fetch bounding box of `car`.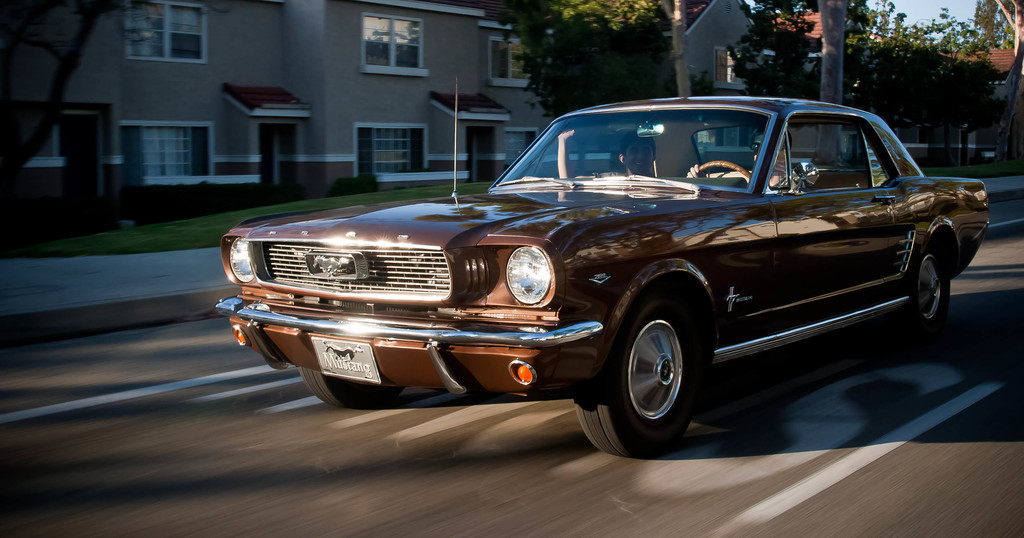
Bbox: [left=209, top=90, right=996, bottom=454].
